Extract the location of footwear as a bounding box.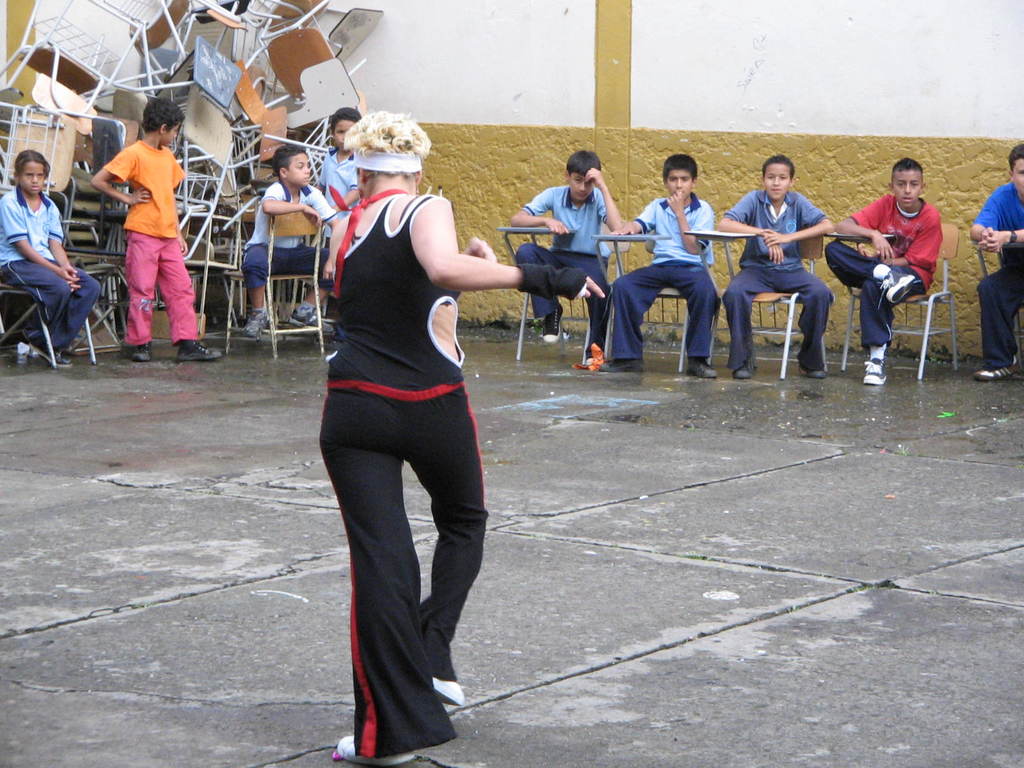
crop(970, 355, 1016, 379).
